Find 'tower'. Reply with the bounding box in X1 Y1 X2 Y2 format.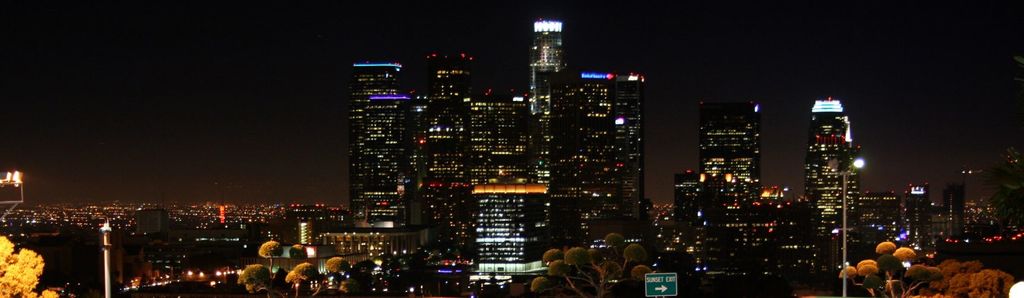
680 86 786 295.
